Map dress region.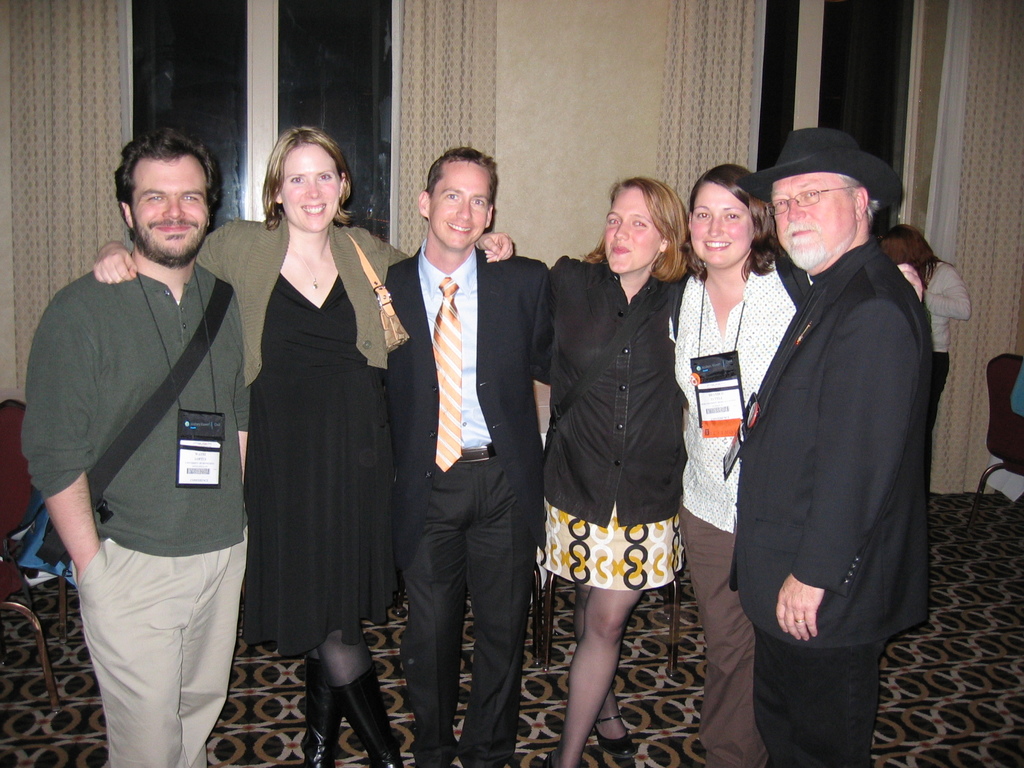
Mapped to region(239, 269, 399, 656).
